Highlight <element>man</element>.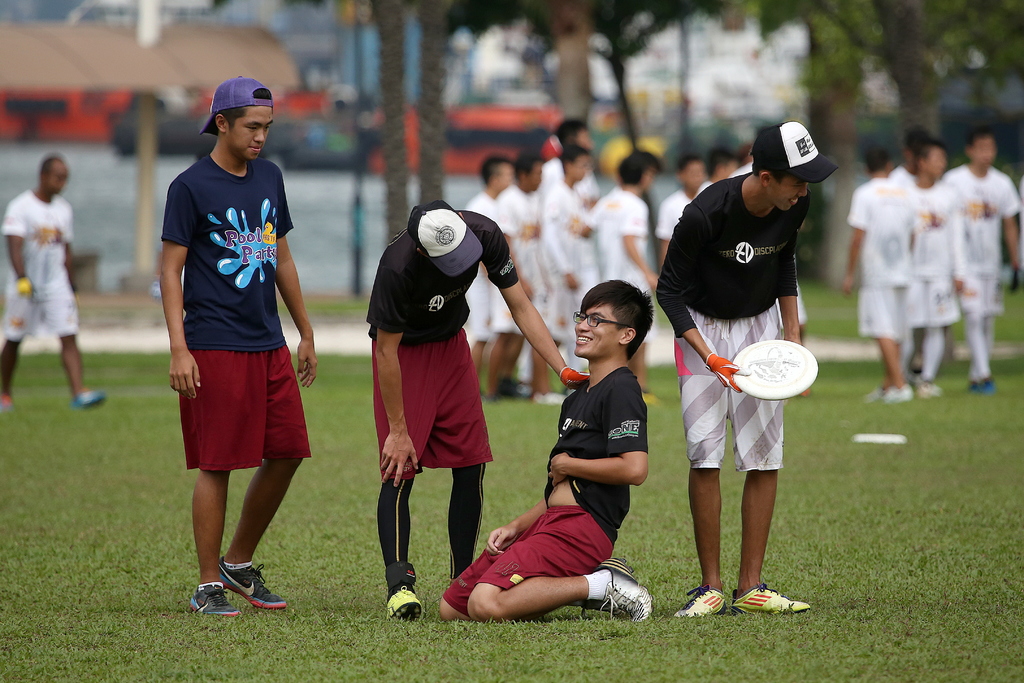
Highlighted region: [x1=840, y1=144, x2=917, y2=406].
